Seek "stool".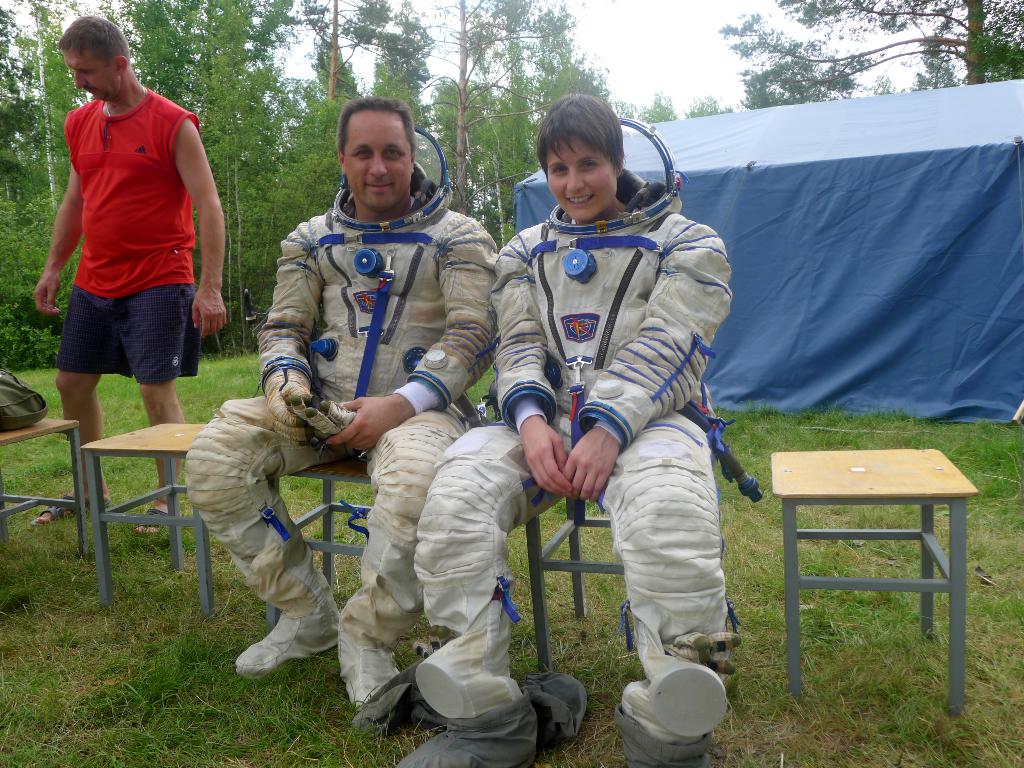
bbox(0, 419, 82, 550).
